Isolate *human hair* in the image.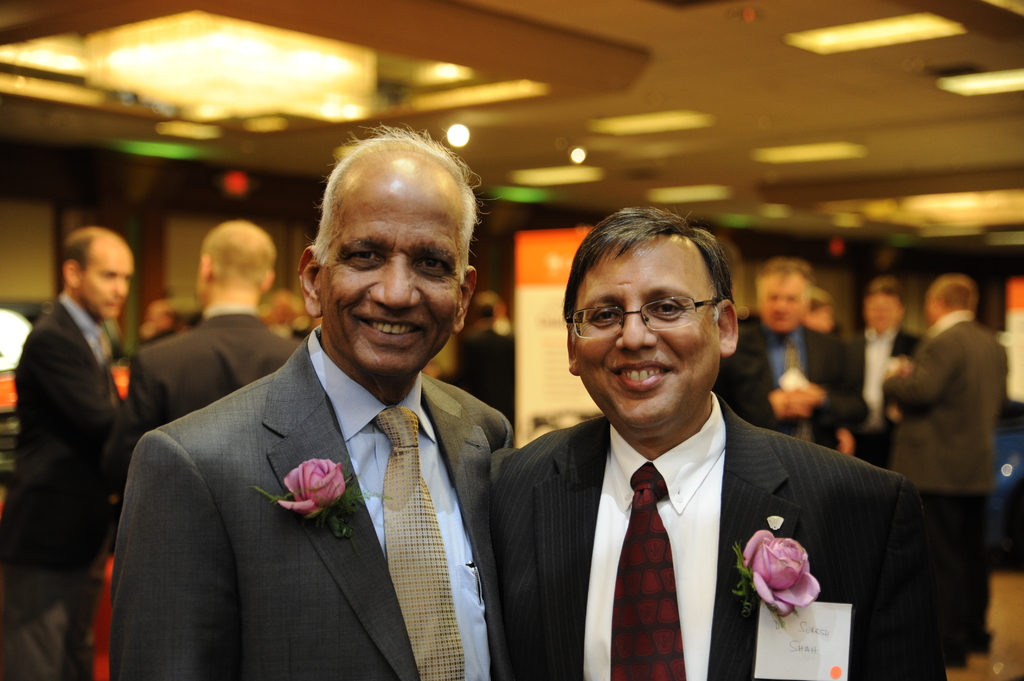
Isolated region: (308,117,493,278).
